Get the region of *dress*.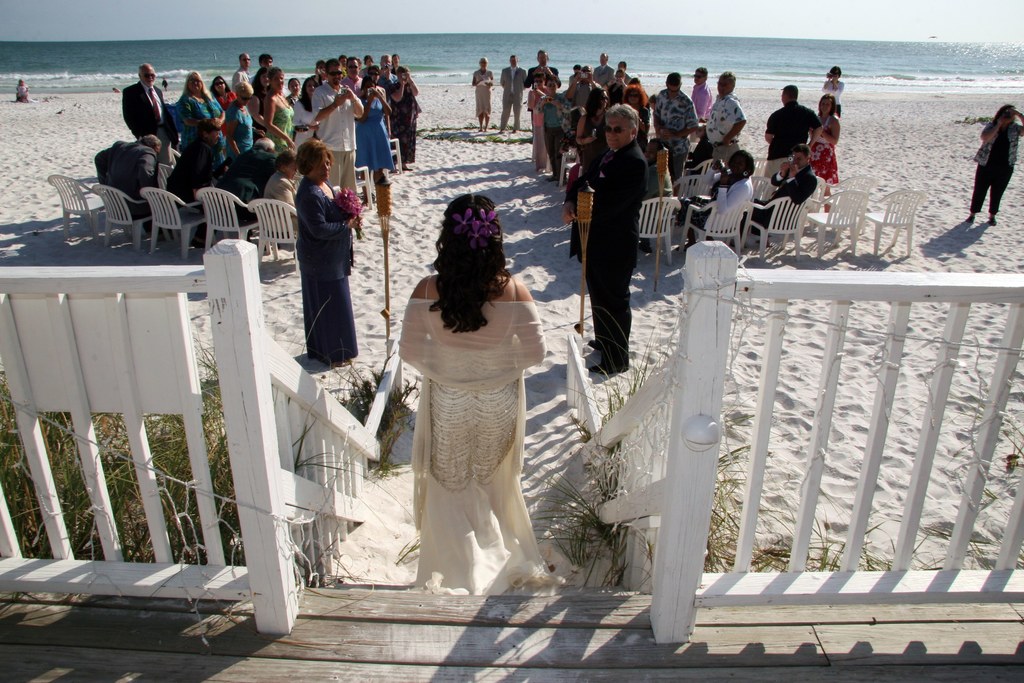
215, 92, 243, 137.
